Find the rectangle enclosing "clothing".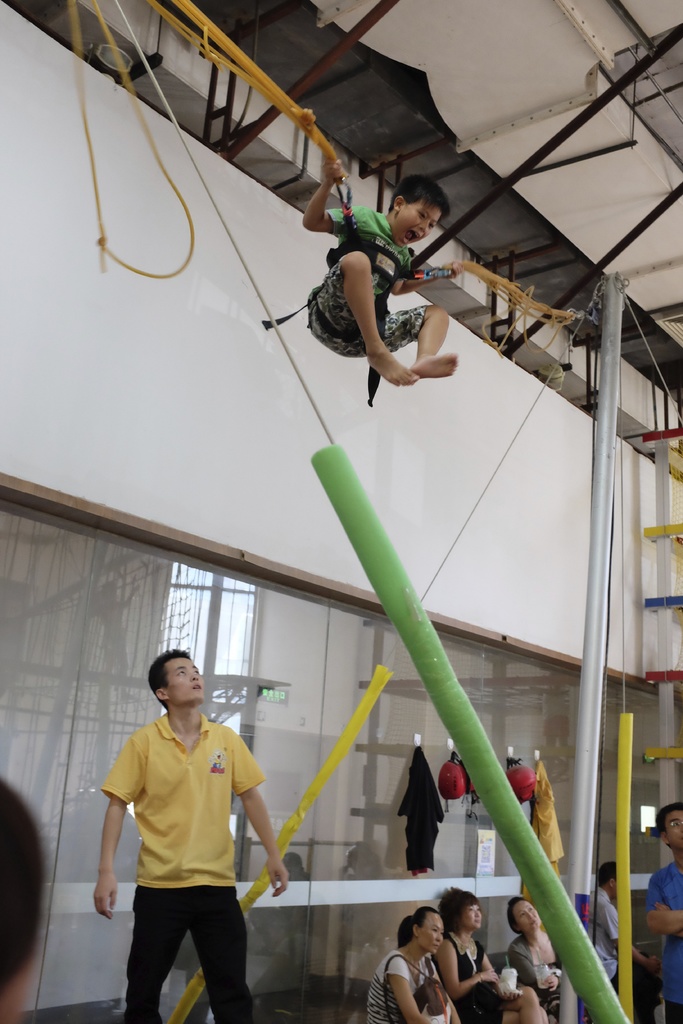
rect(504, 955, 572, 1020).
